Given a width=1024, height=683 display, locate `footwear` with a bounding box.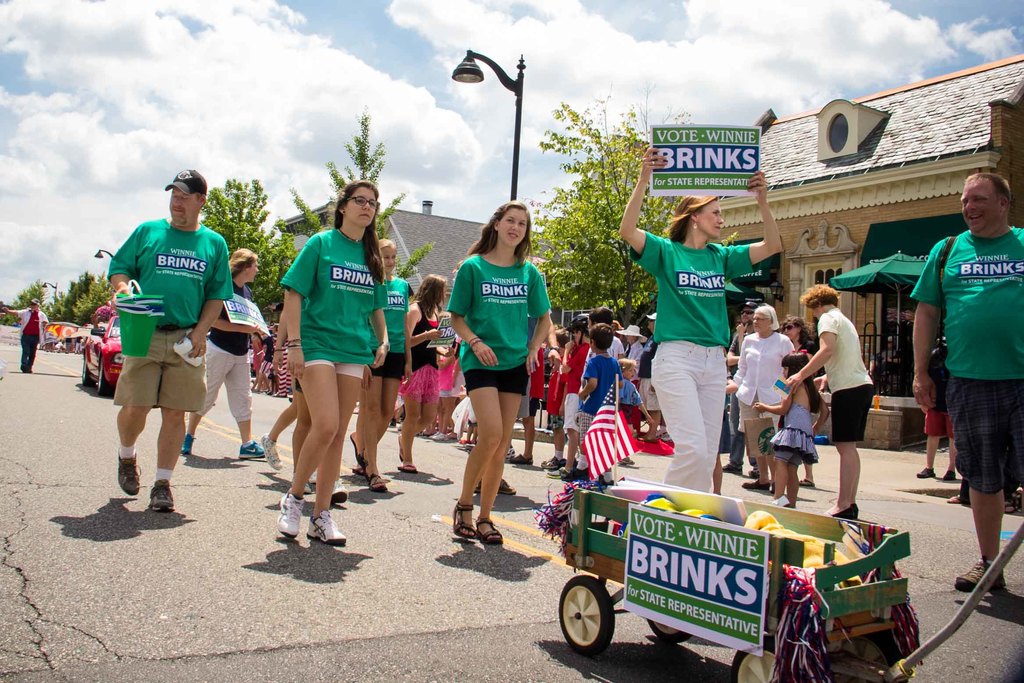
Located: <region>956, 555, 1007, 589</region>.
